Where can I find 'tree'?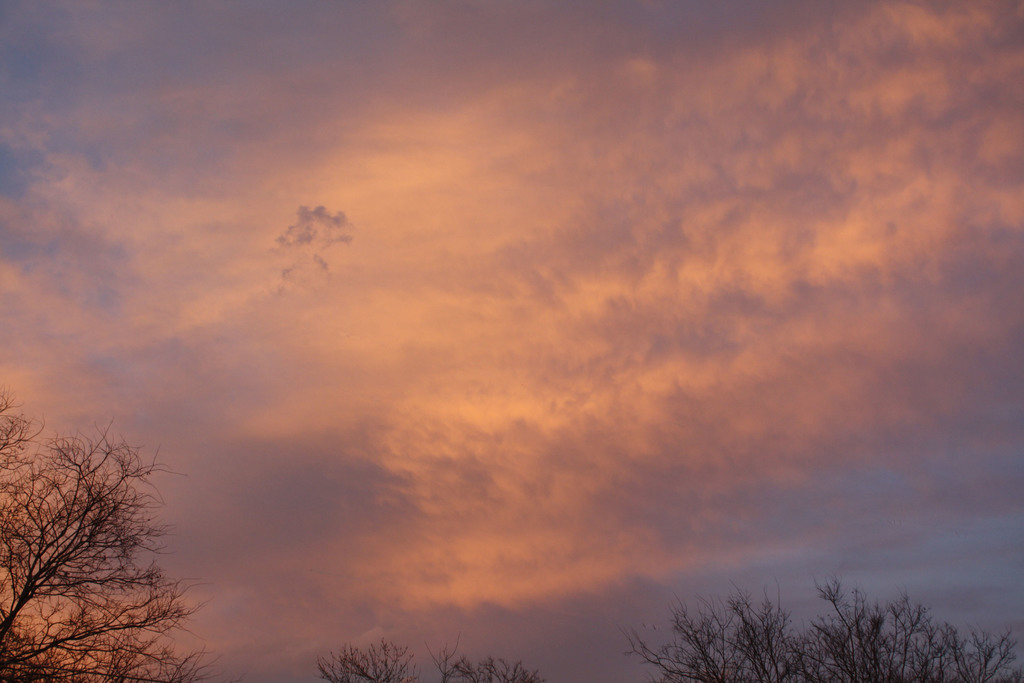
You can find it at crop(316, 633, 417, 682).
